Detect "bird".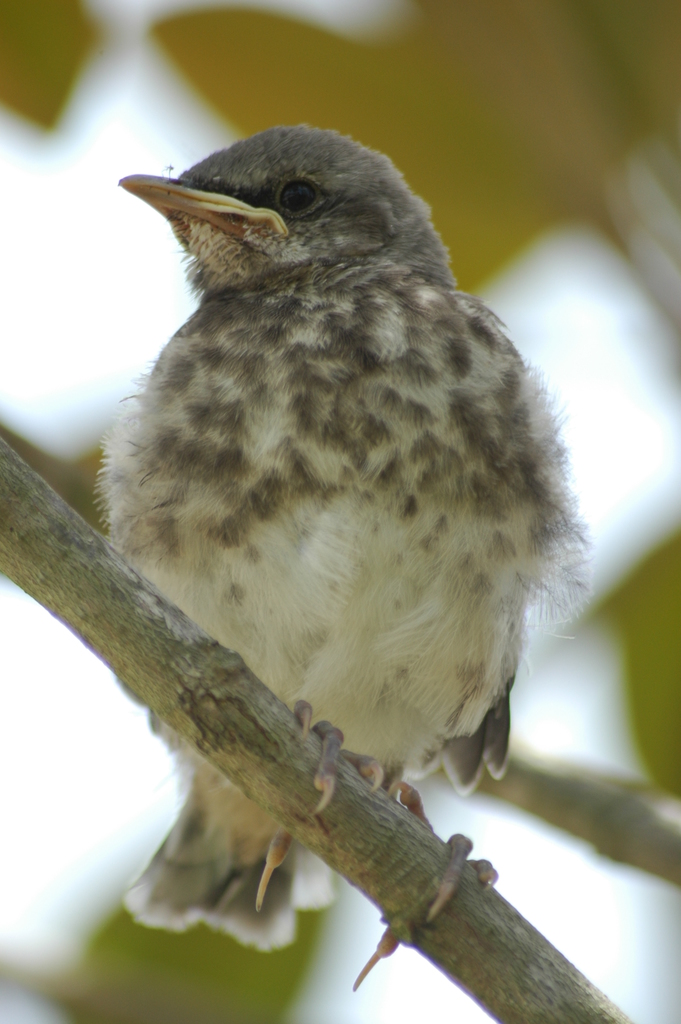
Detected at (31, 96, 563, 1007).
